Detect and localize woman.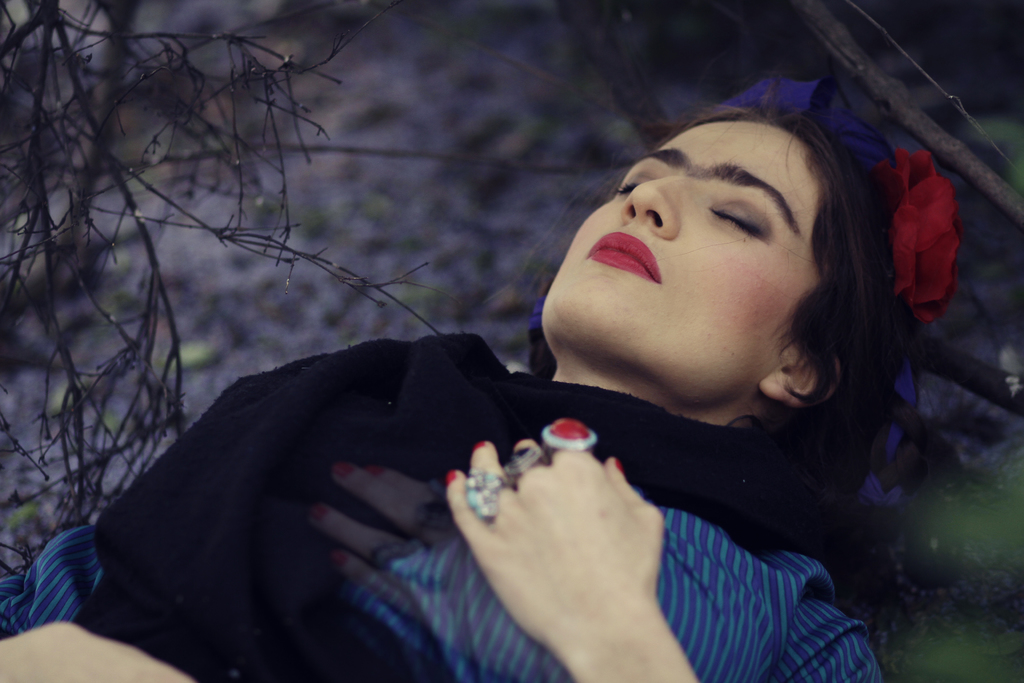
Localized at pyautogui.locateOnScreen(220, 90, 912, 677).
